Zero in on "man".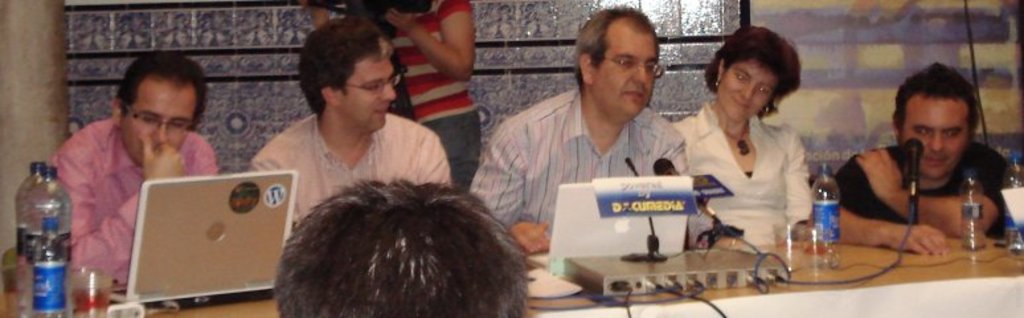
Zeroed in: [left=38, top=46, right=224, bottom=299].
